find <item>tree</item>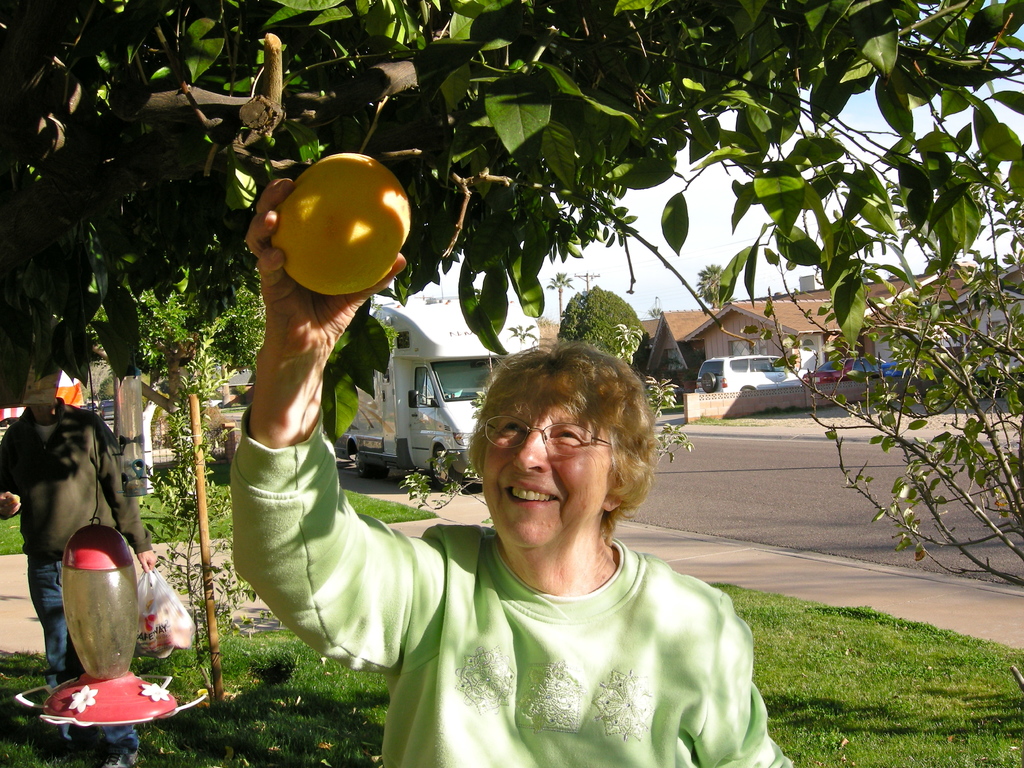
[548, 280, 671, 427]
